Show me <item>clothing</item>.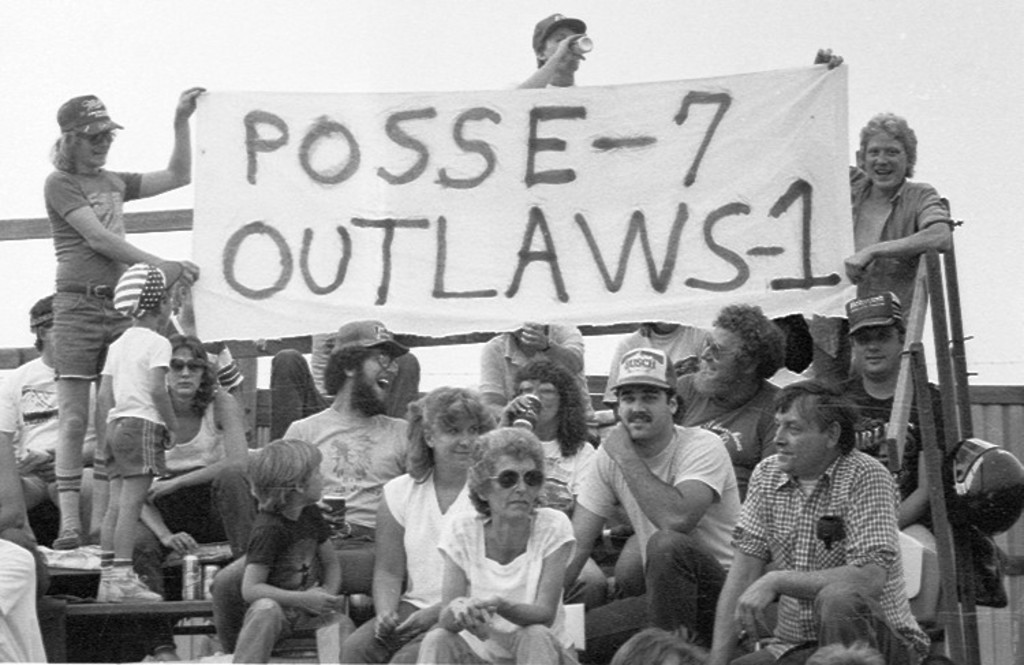
<item>clothing</item> is here: bbox=[433, 513, 579, 664].
